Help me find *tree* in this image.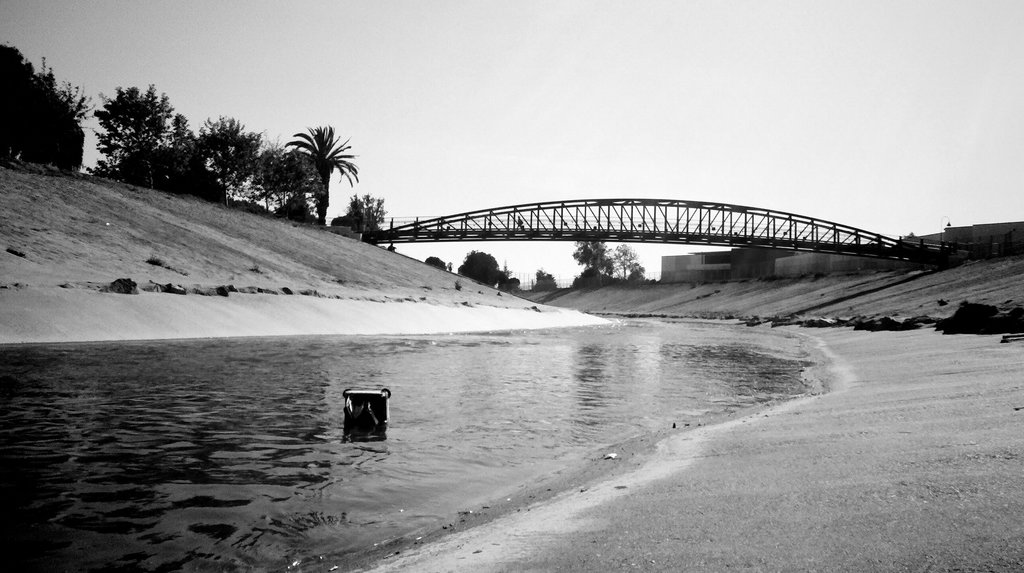
Found it: 283,122,358,225.
